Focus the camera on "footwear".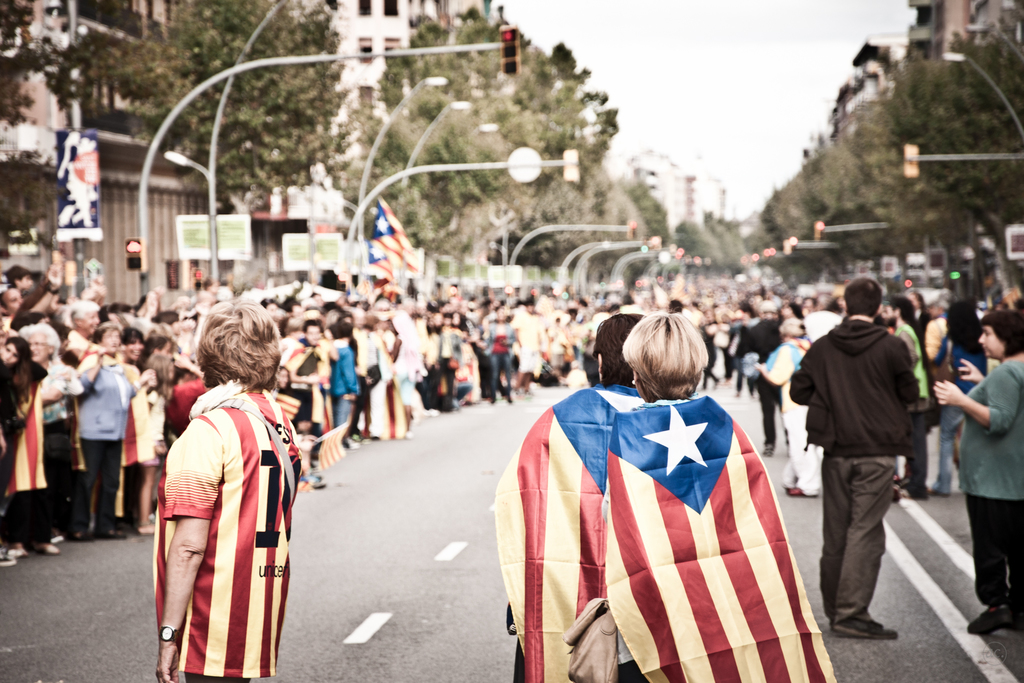
Focus region: {"left": 10, "top": 541, "right": 25, "bottom": 559}.
